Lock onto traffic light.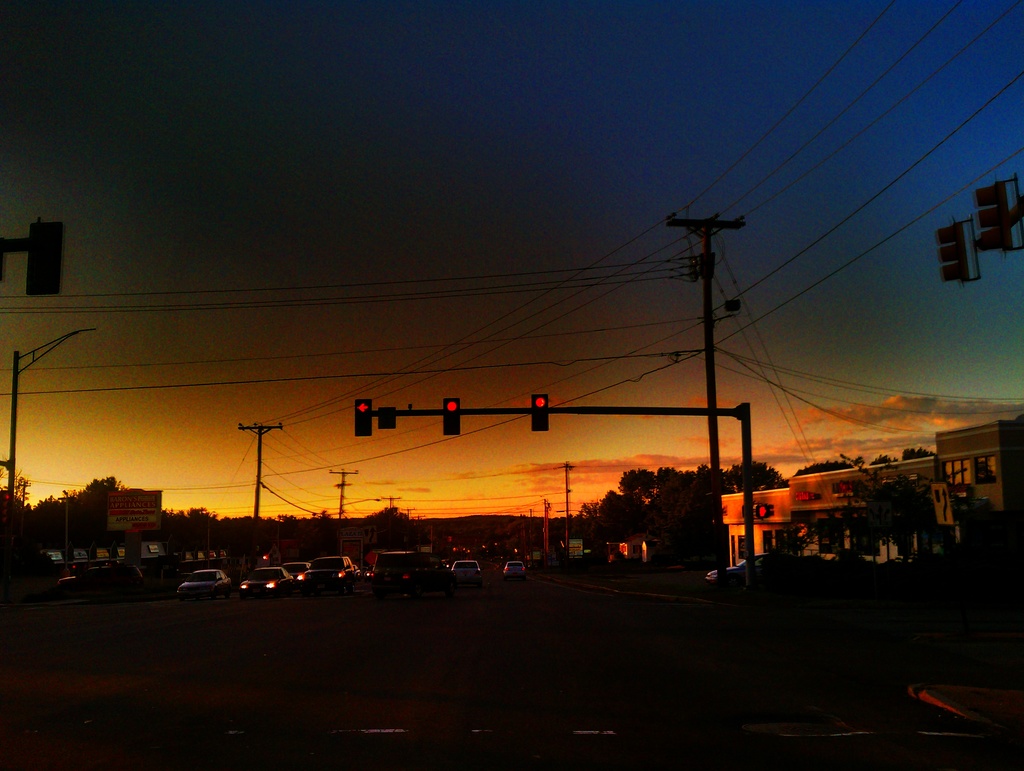
Locked: <region>975, 182, 1005, 253</region>.
